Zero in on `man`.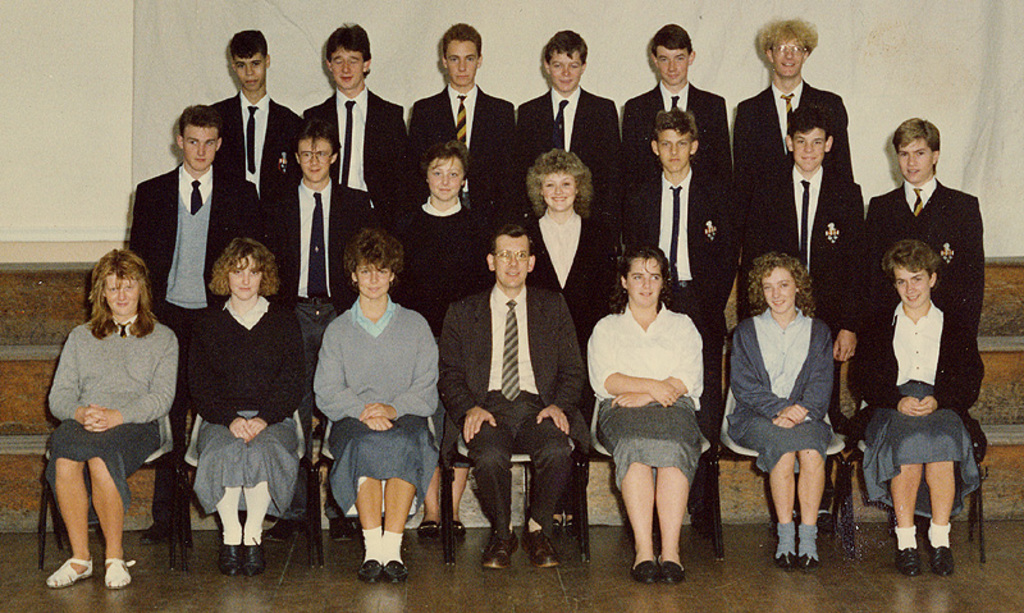
Zeroed in: rect(868, 118, 980, 408).
